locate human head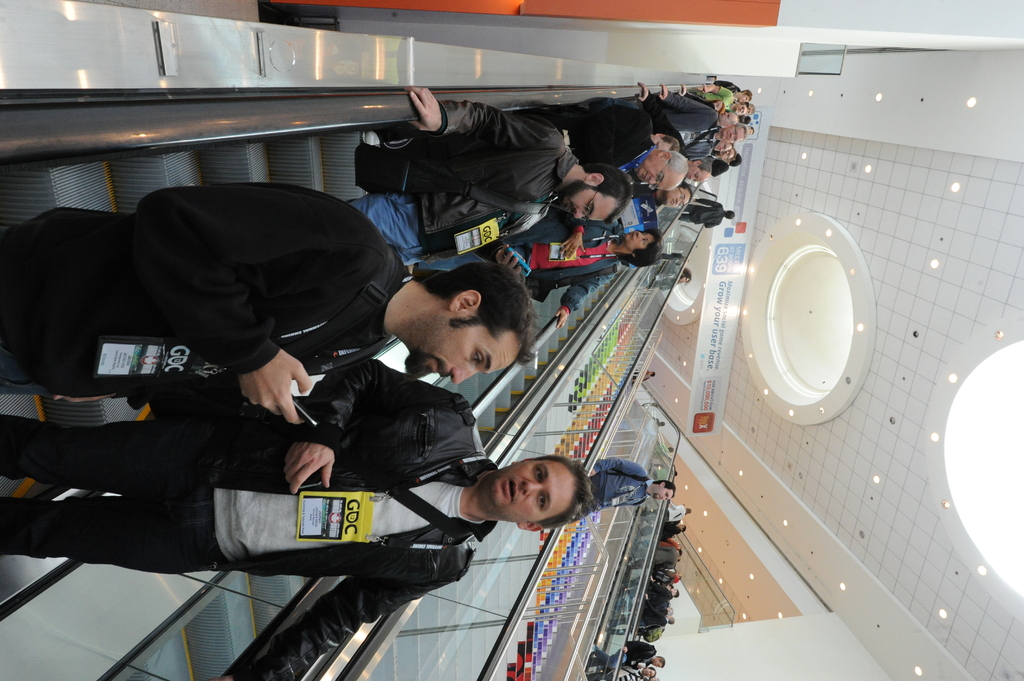
box=[716, 121, 749, 146]
